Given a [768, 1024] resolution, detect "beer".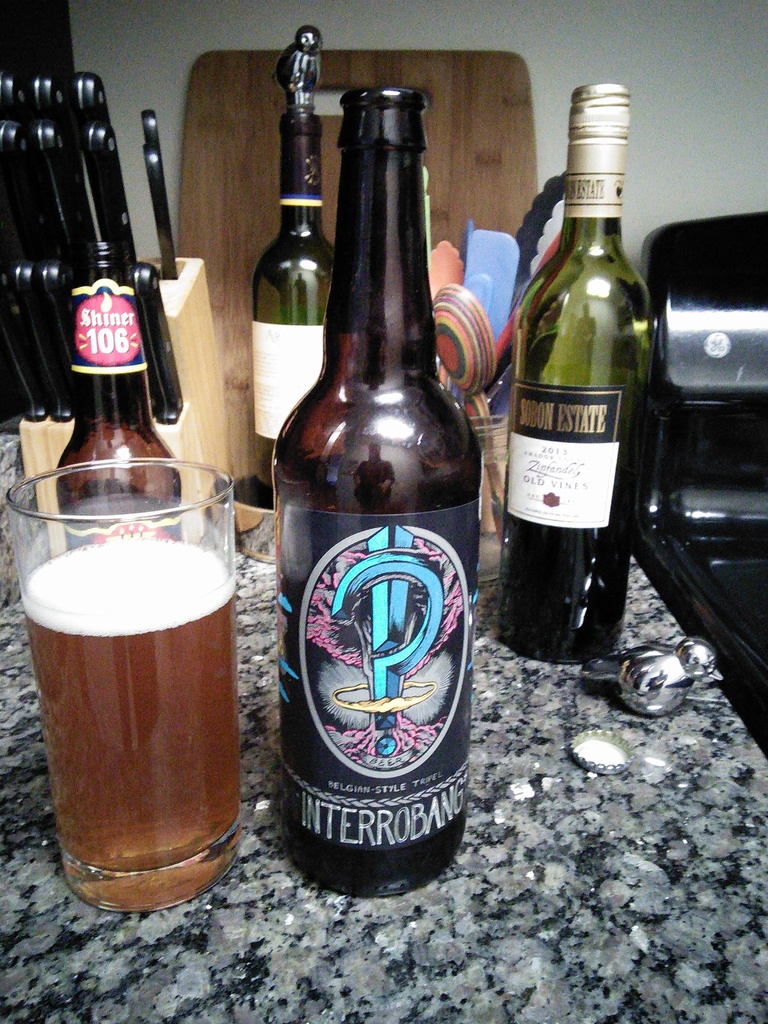
{"x1": 477, "y1": 71, "x2": 701, "y2": 655}.
